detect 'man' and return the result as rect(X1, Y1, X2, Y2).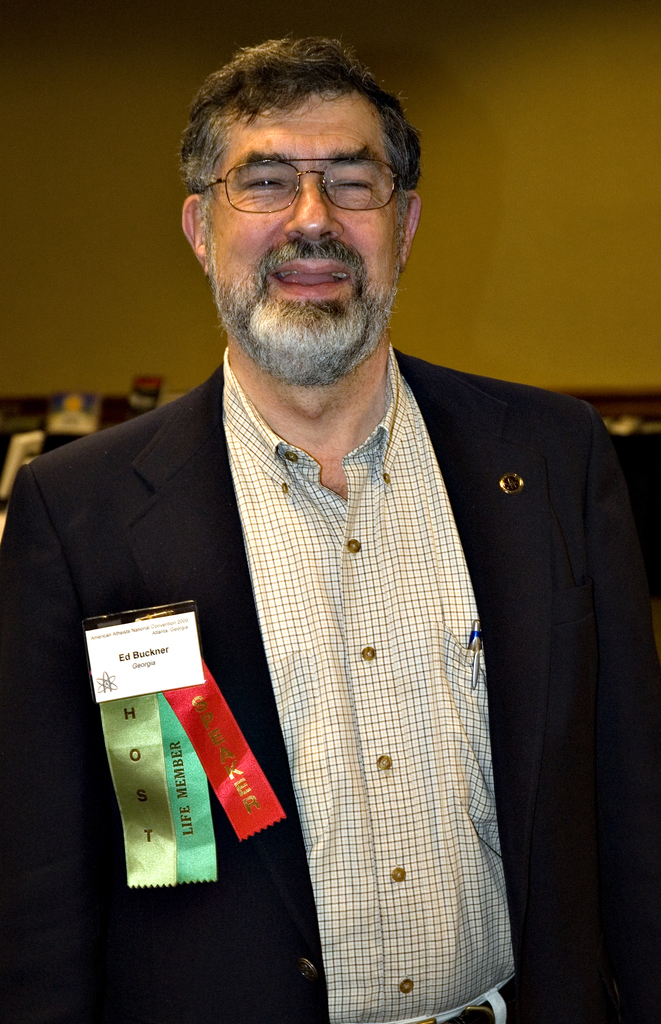
rect(15, 47, 639, 1019).
